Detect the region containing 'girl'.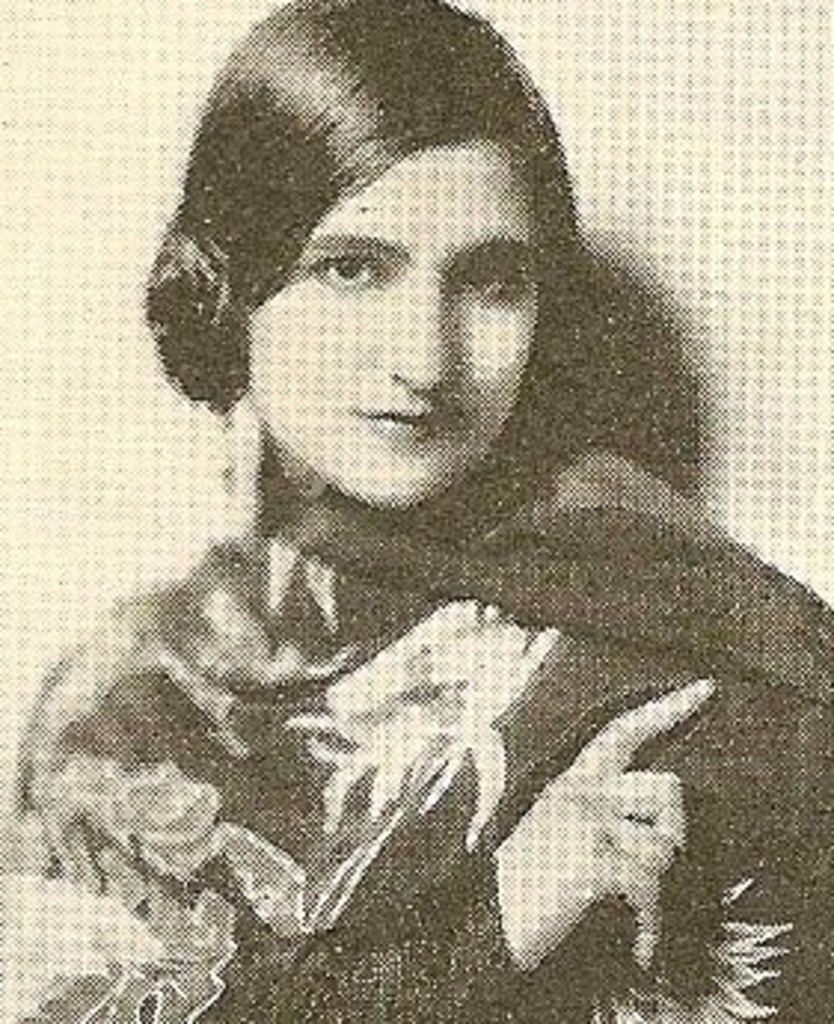
[x1=0, y1=0, x2=831, y2=1021].
